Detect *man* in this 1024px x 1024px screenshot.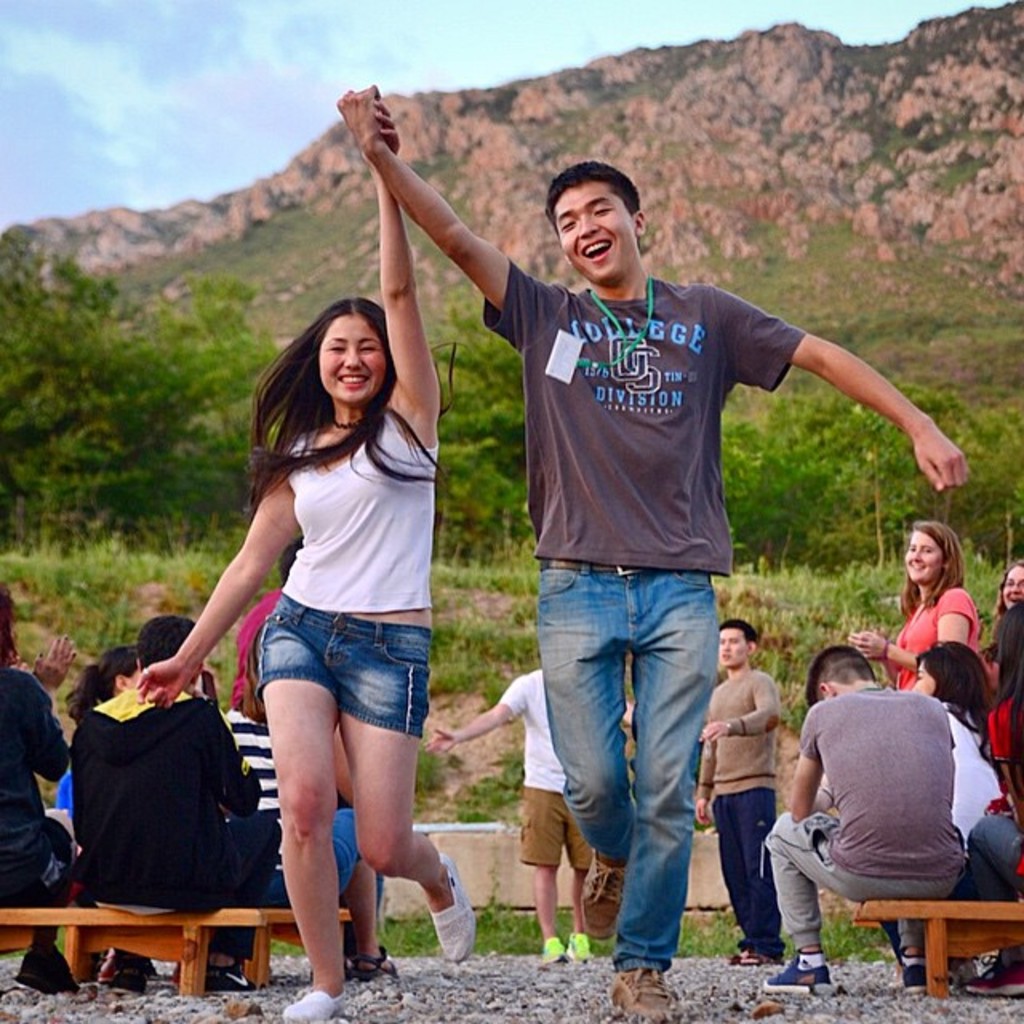
Detection: locate(421, 661, 634, 963).
